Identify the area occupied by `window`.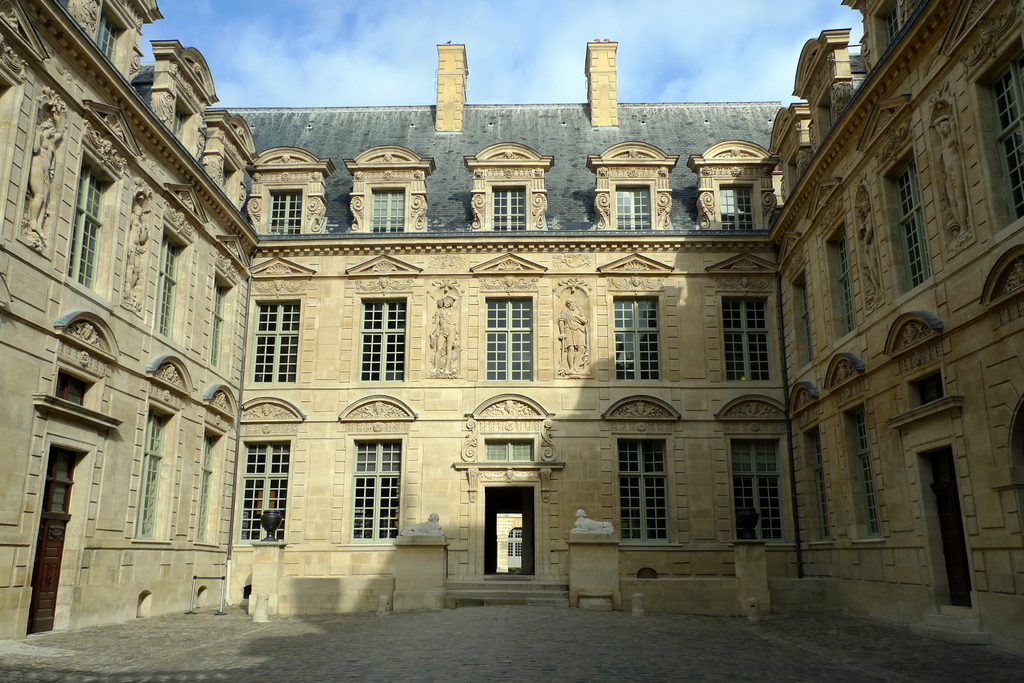
Area: x1=795 y1=31 x2=852 y2=153.
